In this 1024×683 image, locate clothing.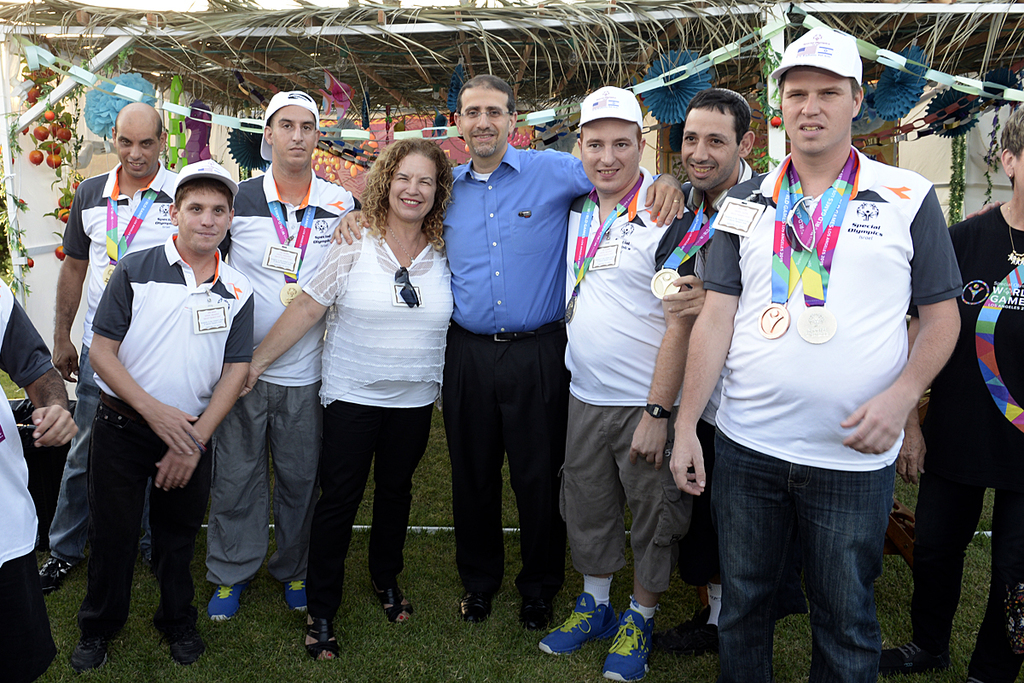
Bounding box: (74,248,269,640).
